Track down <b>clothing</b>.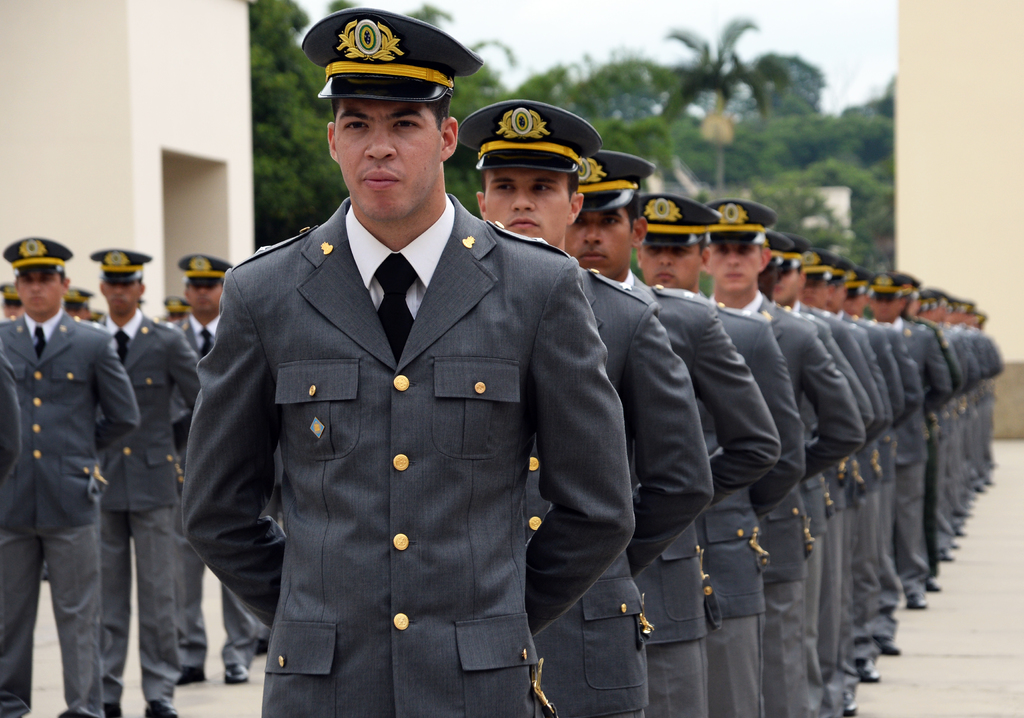
Tracked to (157, 186, 696, 710).
